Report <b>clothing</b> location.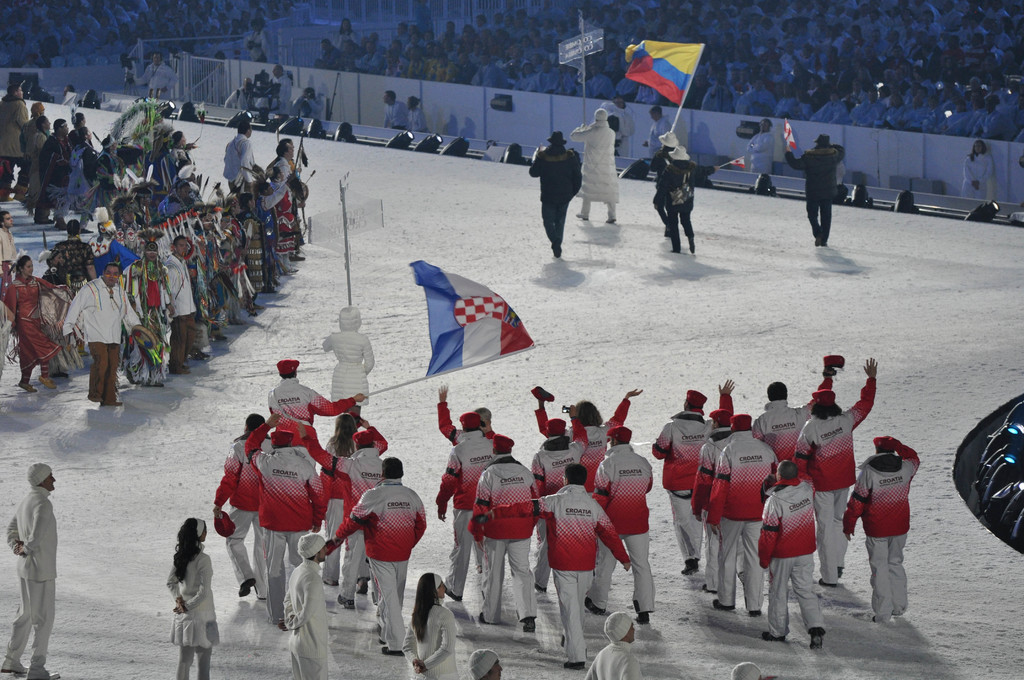
Report: {"x1": 618, "y1": 78, "x2": 639, "y2": 108}.
